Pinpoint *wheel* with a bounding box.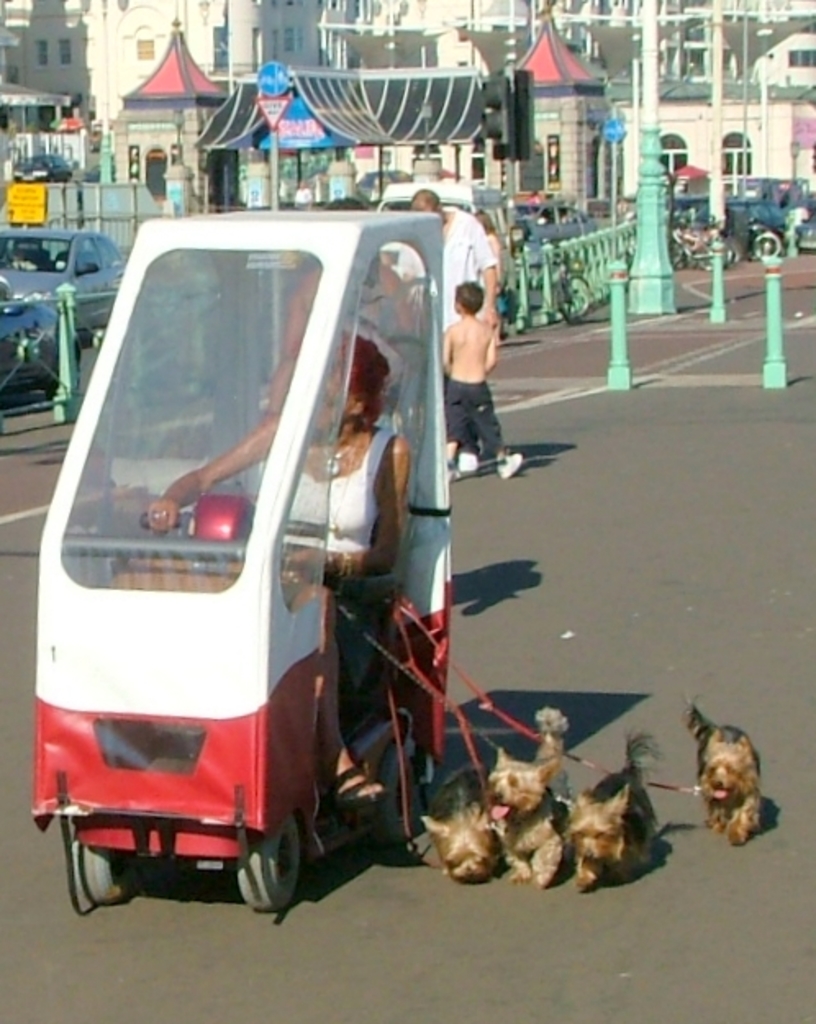
380:739:419:839.
